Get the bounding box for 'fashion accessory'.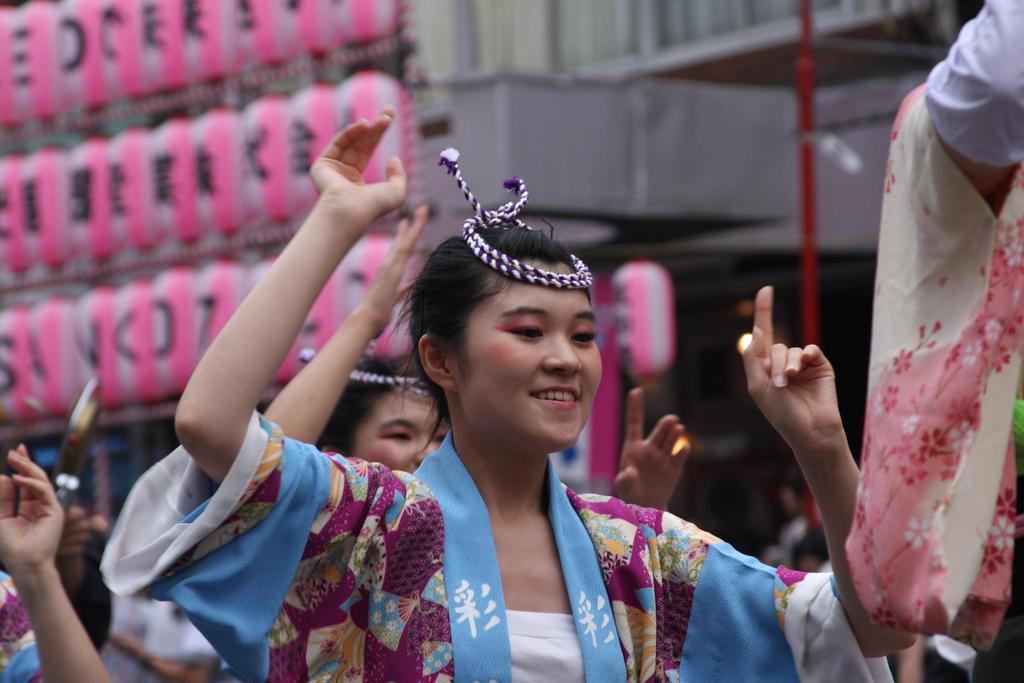
<region>301, 338, 435, 399</region>.
